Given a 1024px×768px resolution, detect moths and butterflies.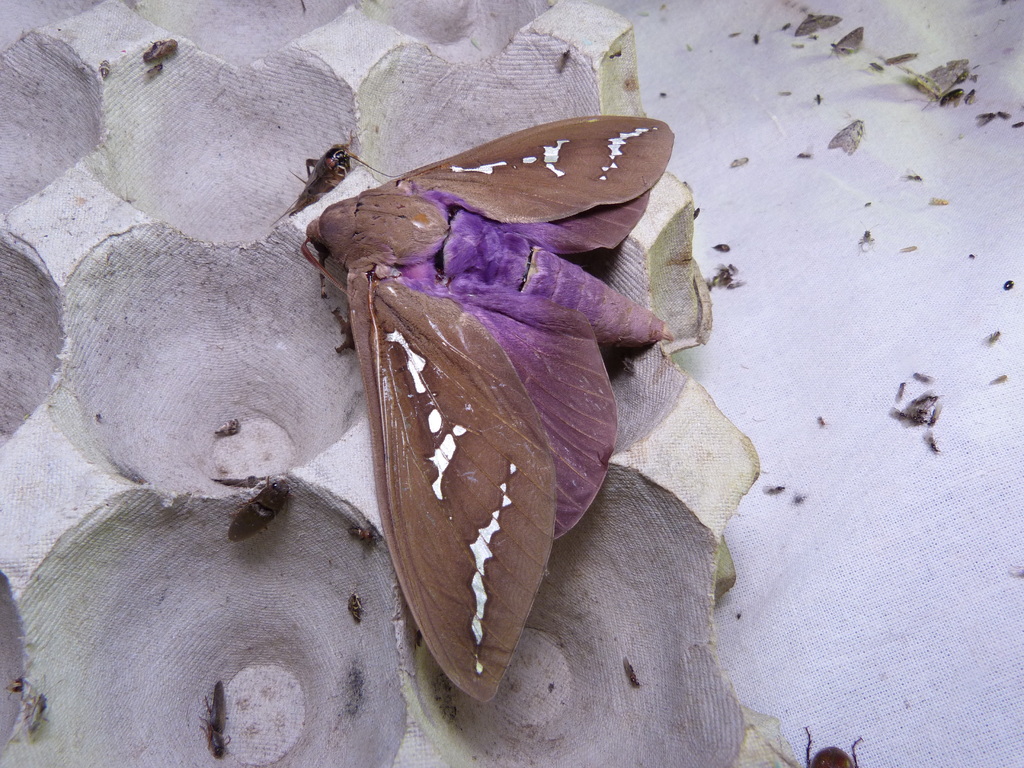
<box>828,20,865,59</box>.
